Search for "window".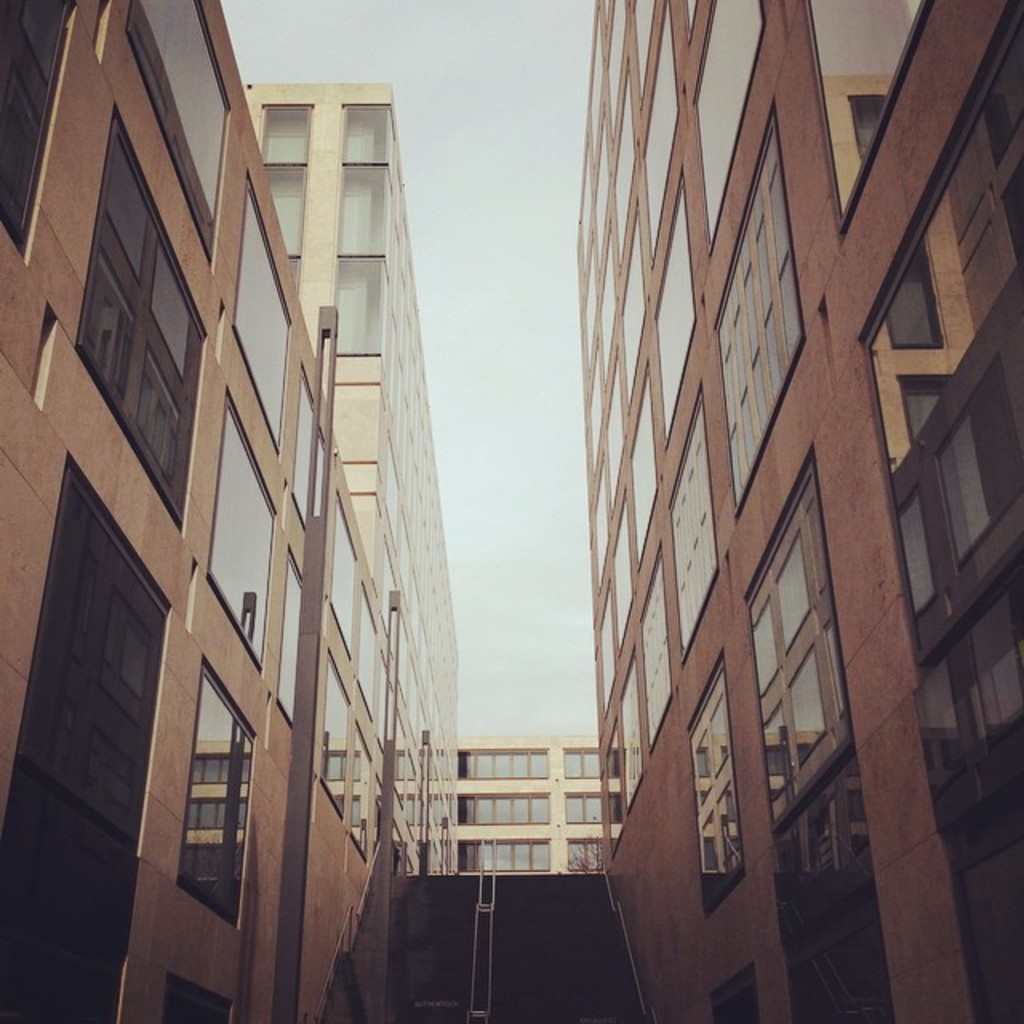
Found at x1=688, y1=646, x2=752, y2=922.
